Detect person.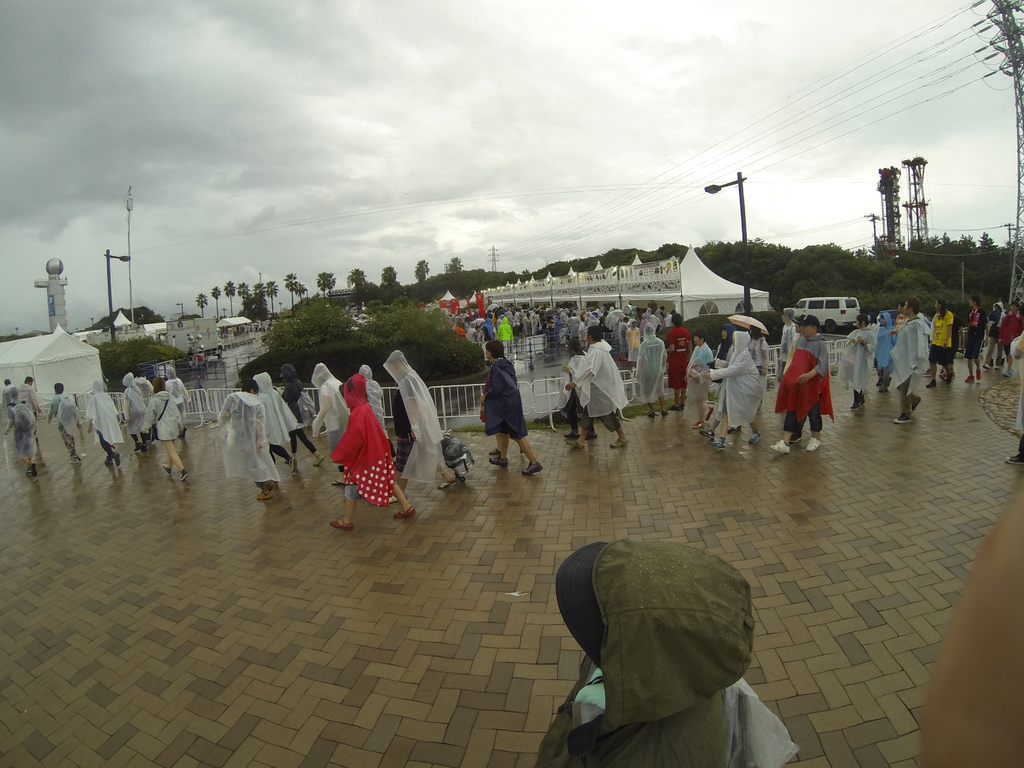
Detected at box(479, 330, 533, 477).
